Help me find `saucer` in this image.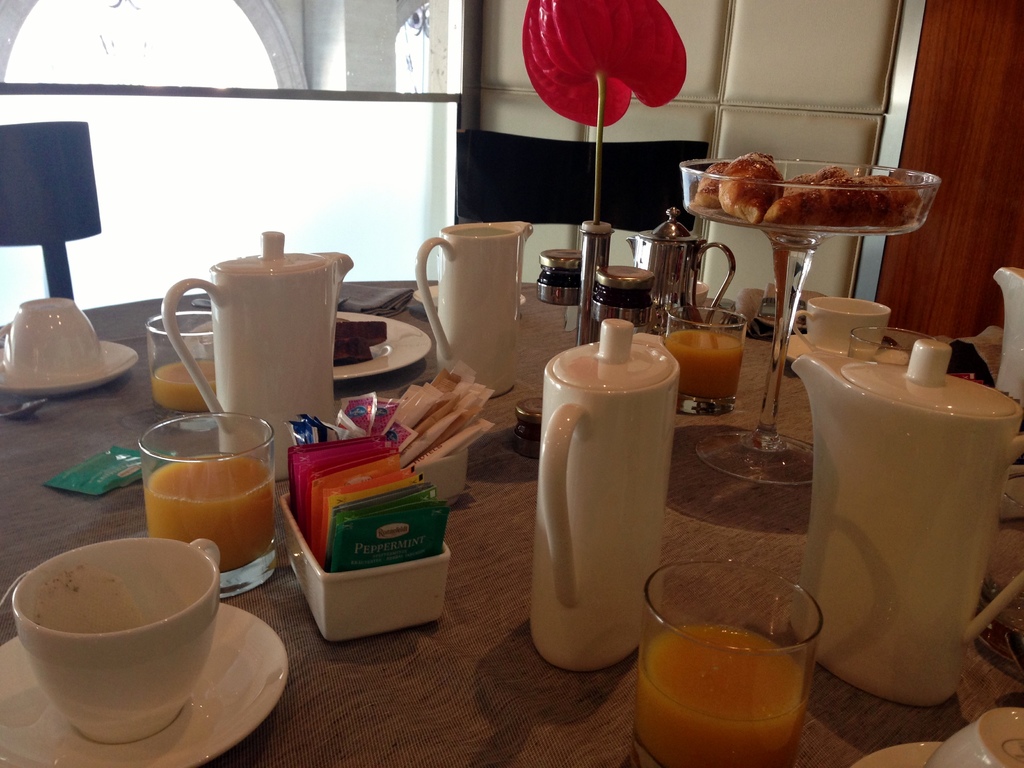
Found it: <bbox>775, 338, 885, 362</bbox>.
